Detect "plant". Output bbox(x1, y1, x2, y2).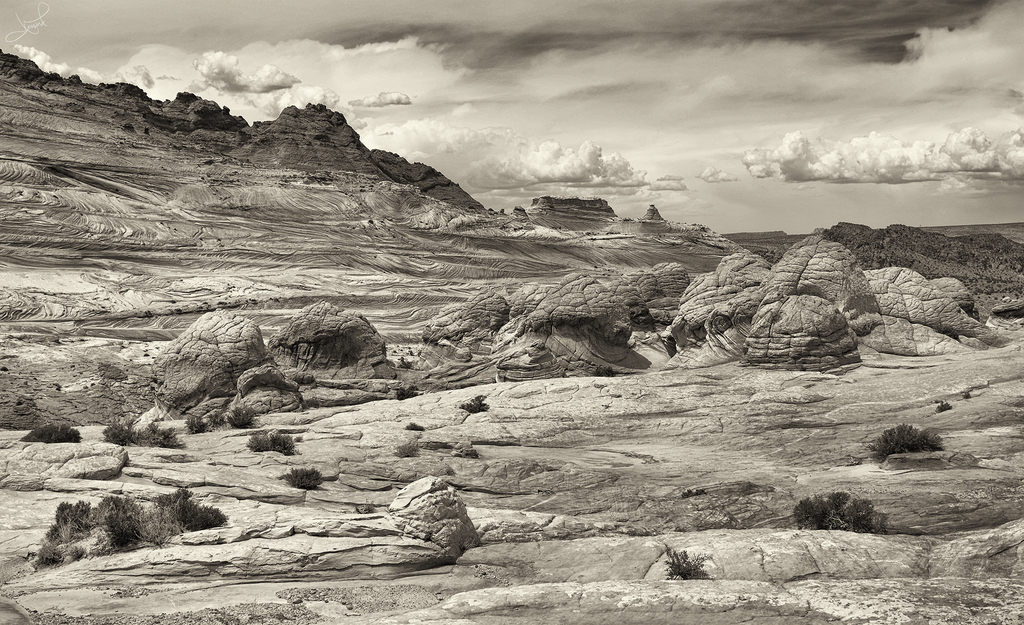
bbox(181, 412, 207, 431).
